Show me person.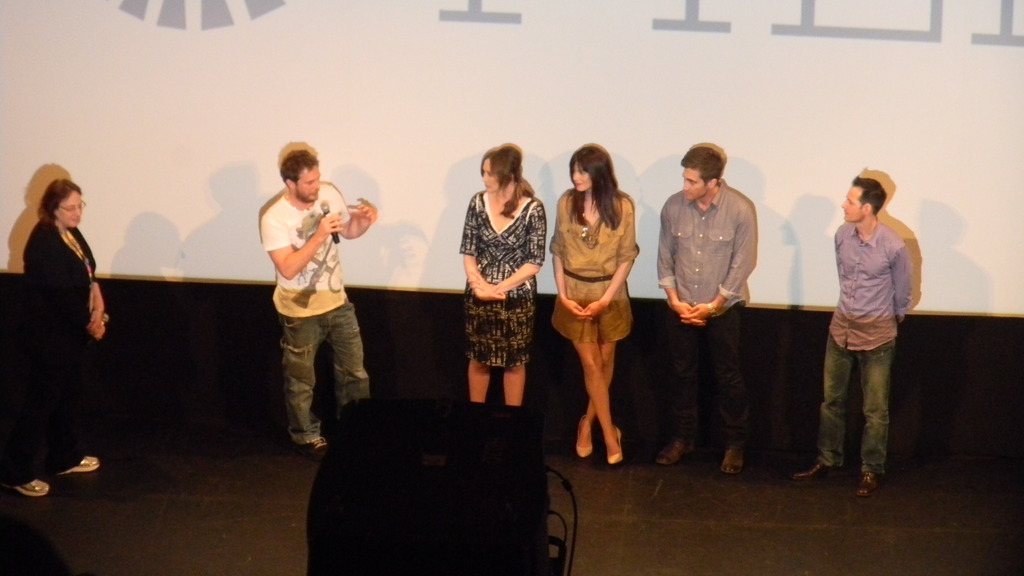
person is here: l=798, t=173, r=923, b=497.
